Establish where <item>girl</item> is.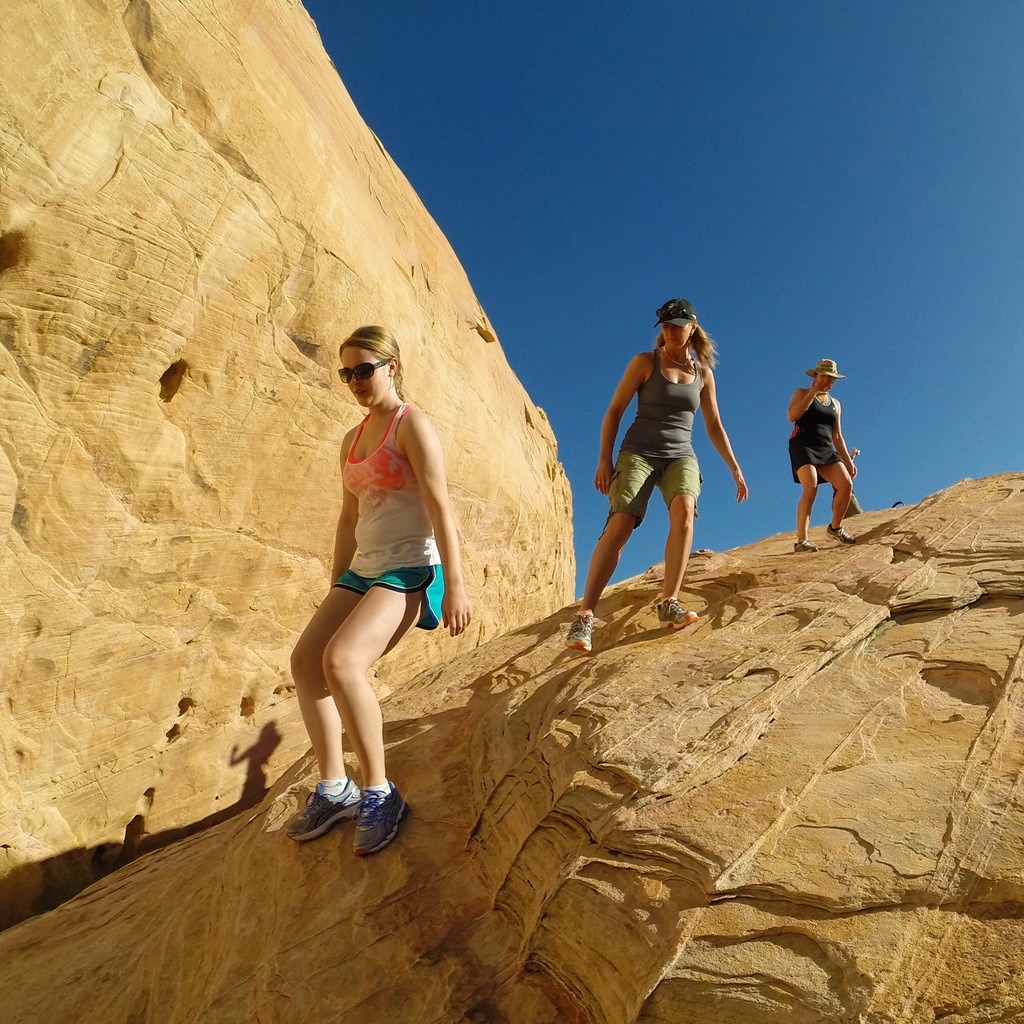
Established at (left=280, top=320, right=476, bottom=869).
